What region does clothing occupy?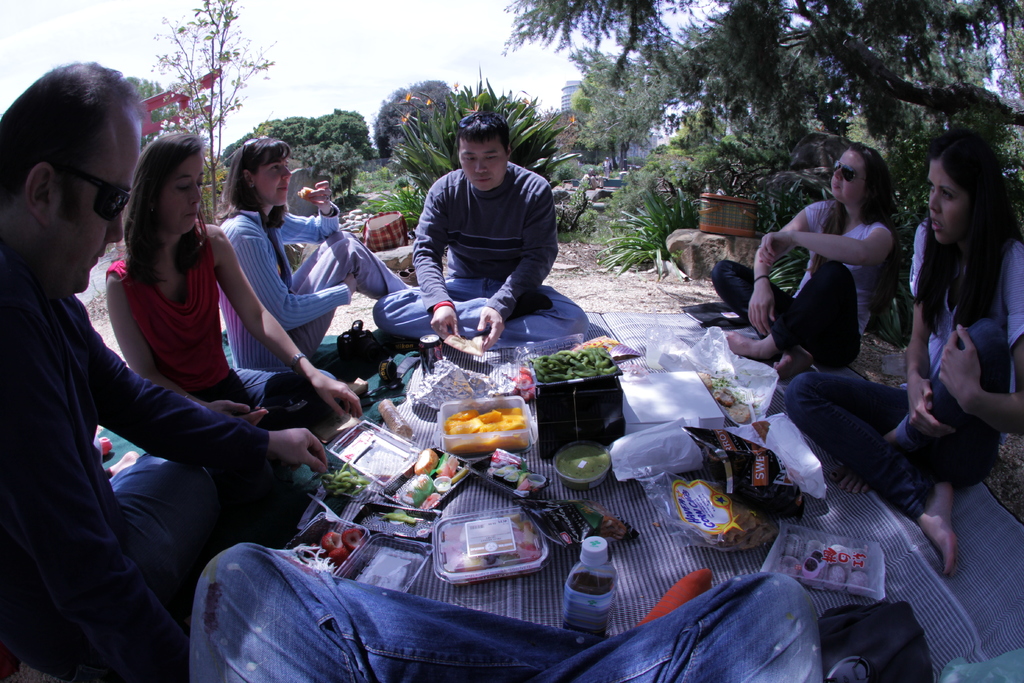
<region>769, 174, 909, 375</region>.
